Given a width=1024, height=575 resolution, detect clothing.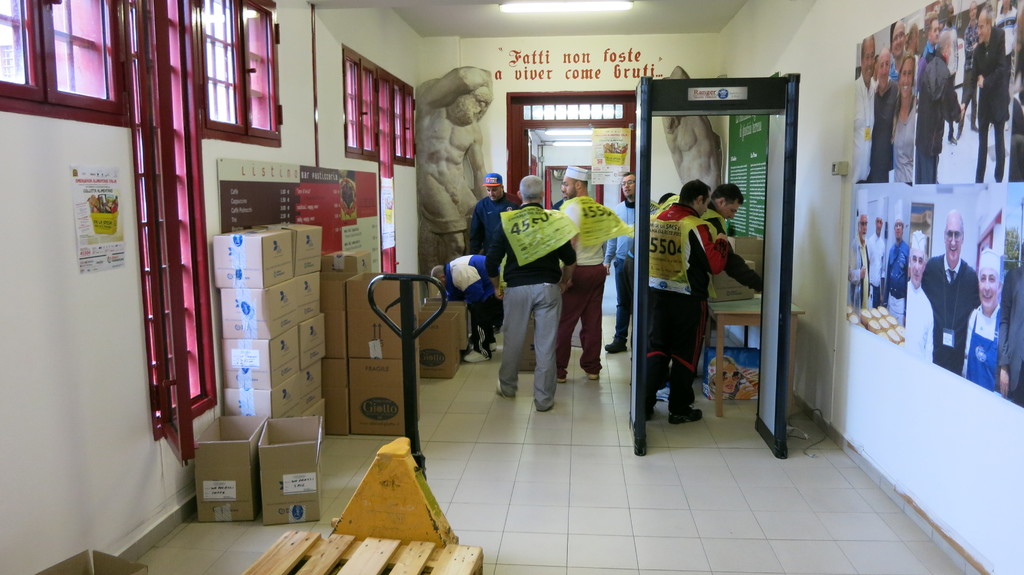
(left=602, top=194, right=653, bottom=354).
